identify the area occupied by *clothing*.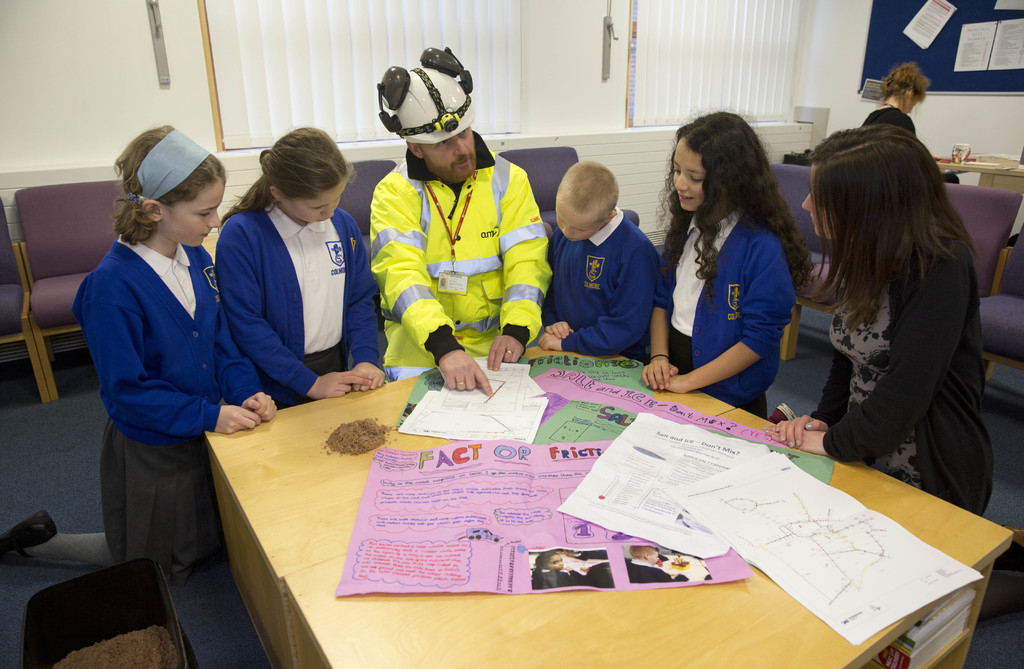
Area: bbox(540, 209, 665, 358).
